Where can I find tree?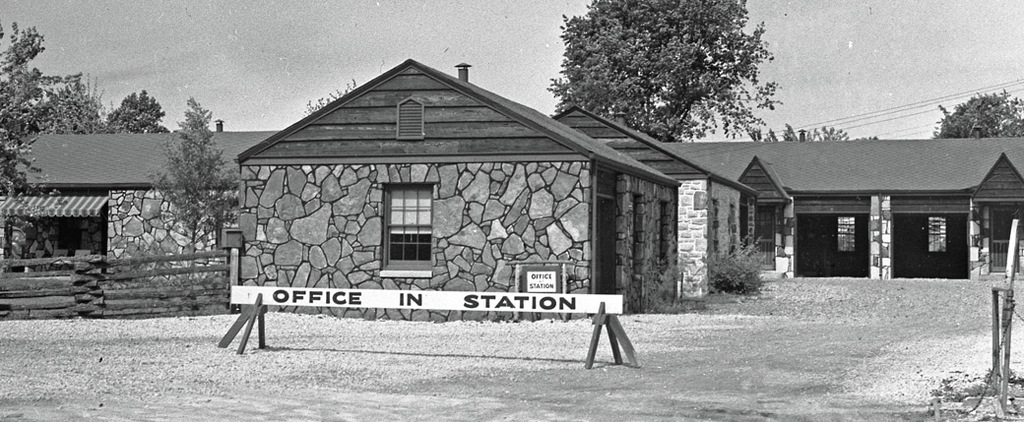
You can find it at locate(106, 92, 168, 131).
